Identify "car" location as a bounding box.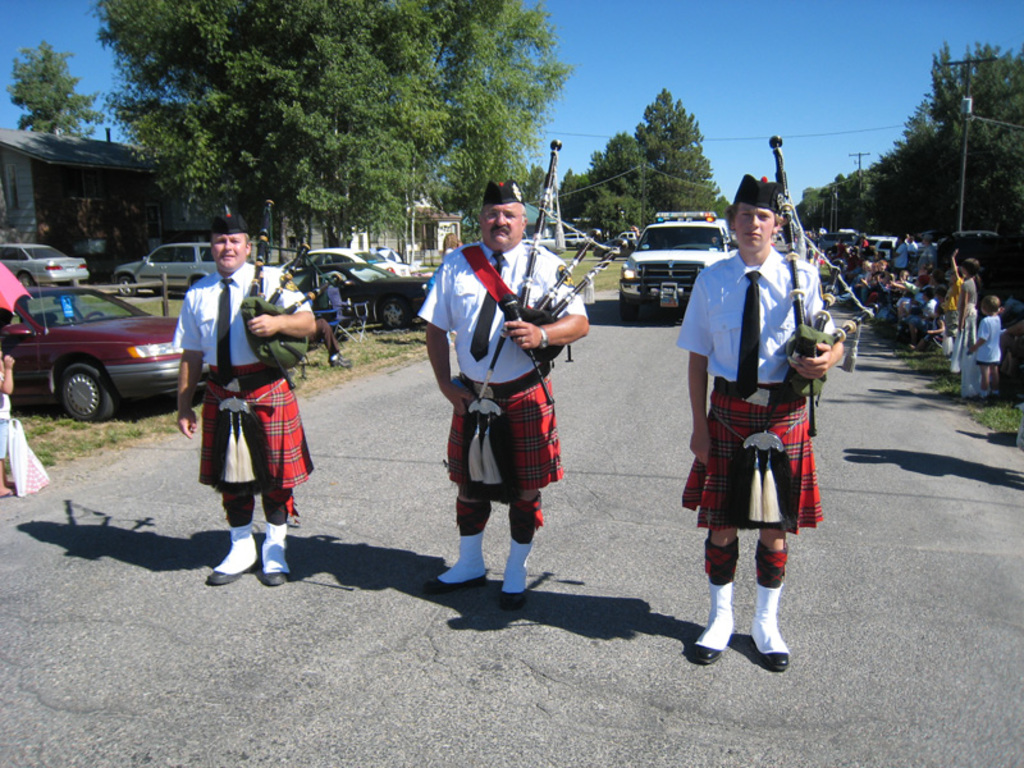
box(3, 233, 90, 291).
